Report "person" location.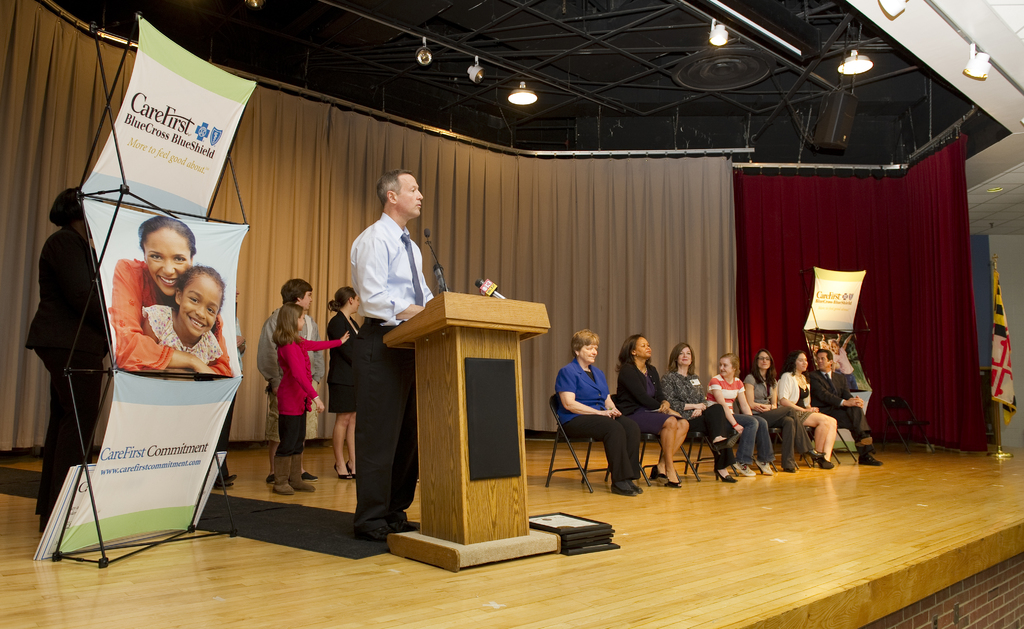
Report: [264, 298, 348, 500].
